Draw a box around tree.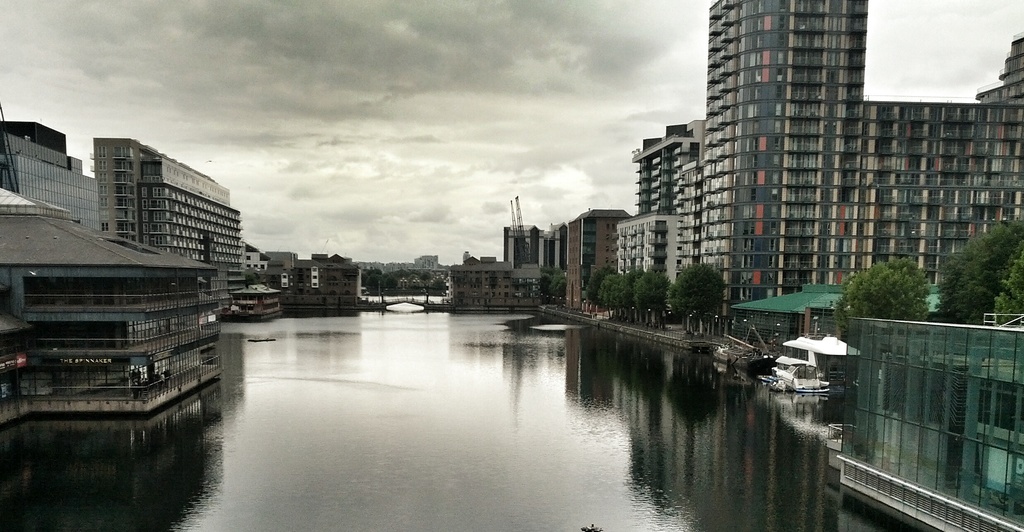
(246,272,265,286).
